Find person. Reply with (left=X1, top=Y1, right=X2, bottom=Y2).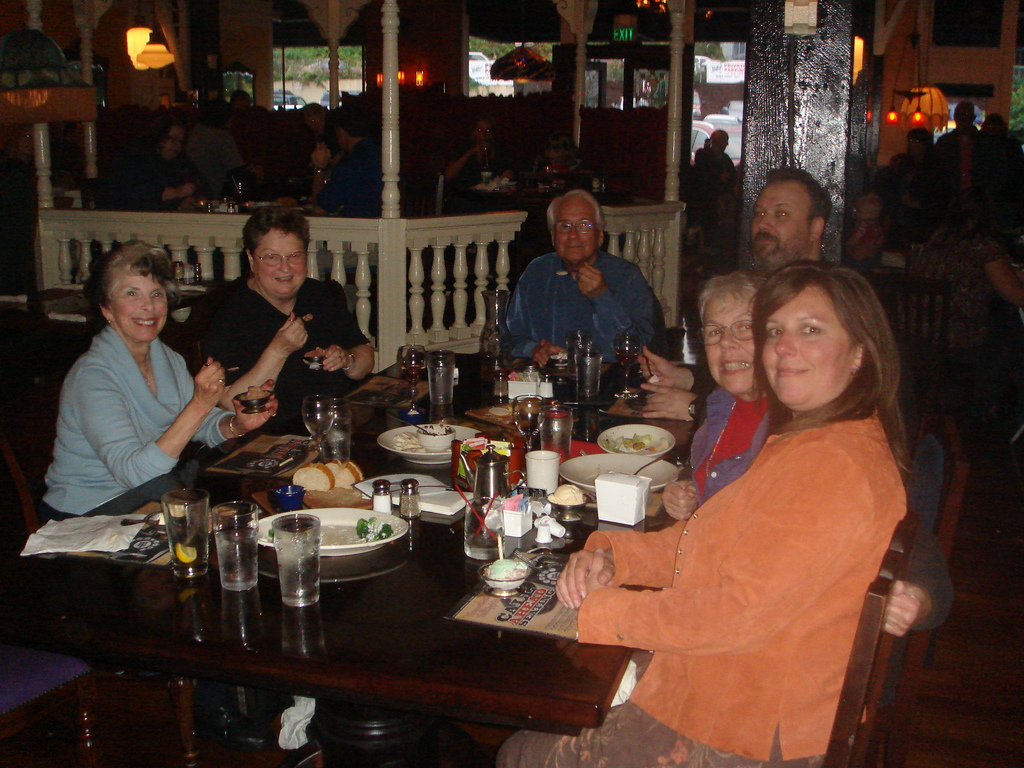
(left=129, top=110, right=219, bottom=220).
